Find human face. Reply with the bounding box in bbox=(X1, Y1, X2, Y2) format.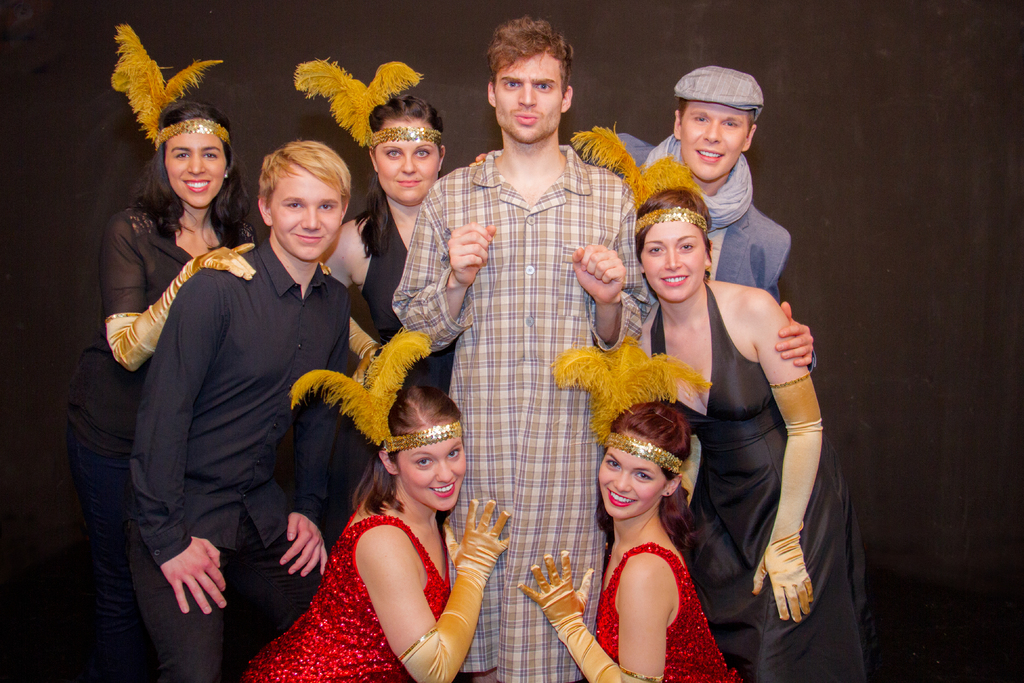
bbox=(596, 431, 669, 518).
